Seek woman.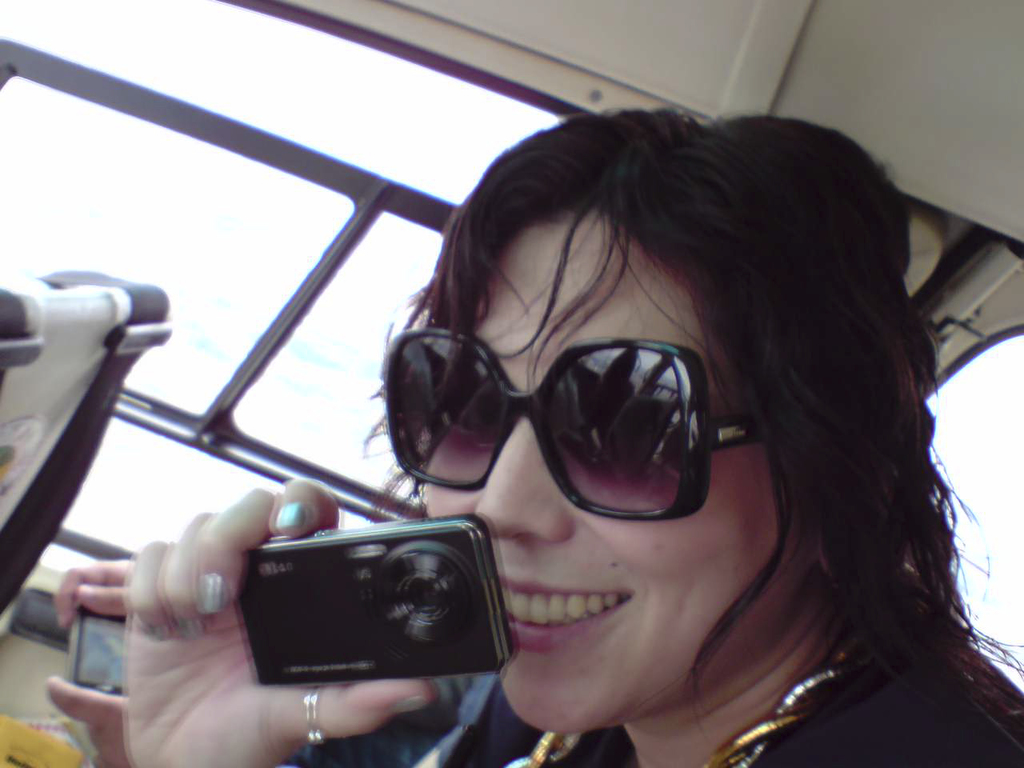
rect(249, 134, 1005, 767).
